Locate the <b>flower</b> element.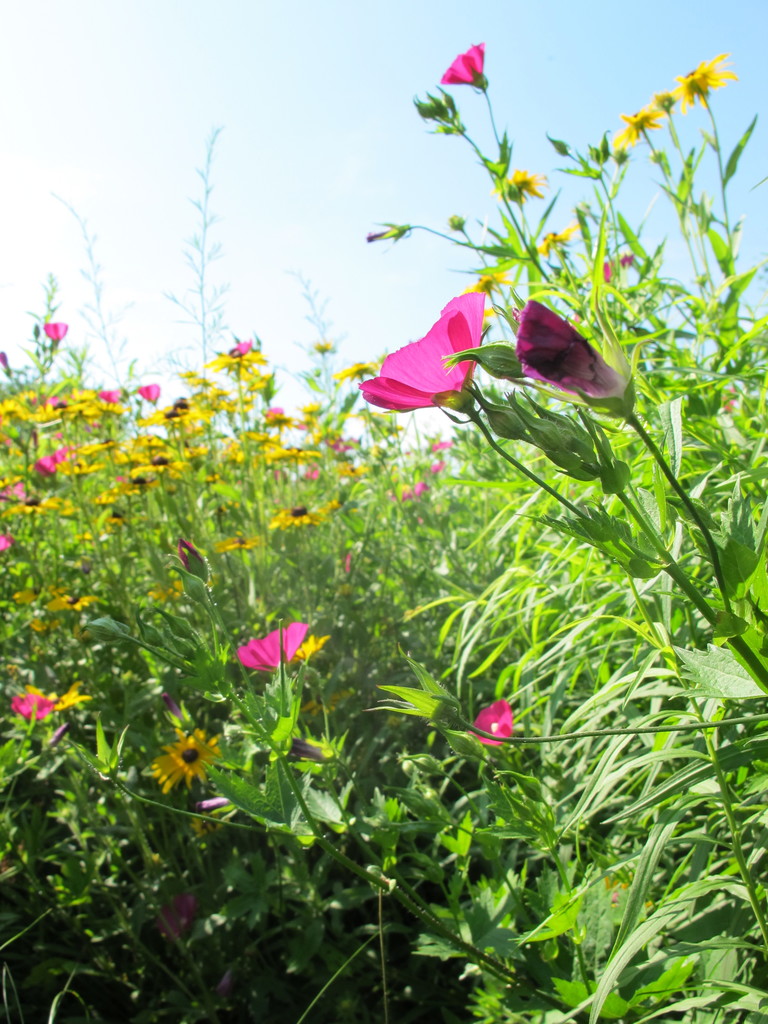
Element bbox: locate(147, 722, 238, 788).
